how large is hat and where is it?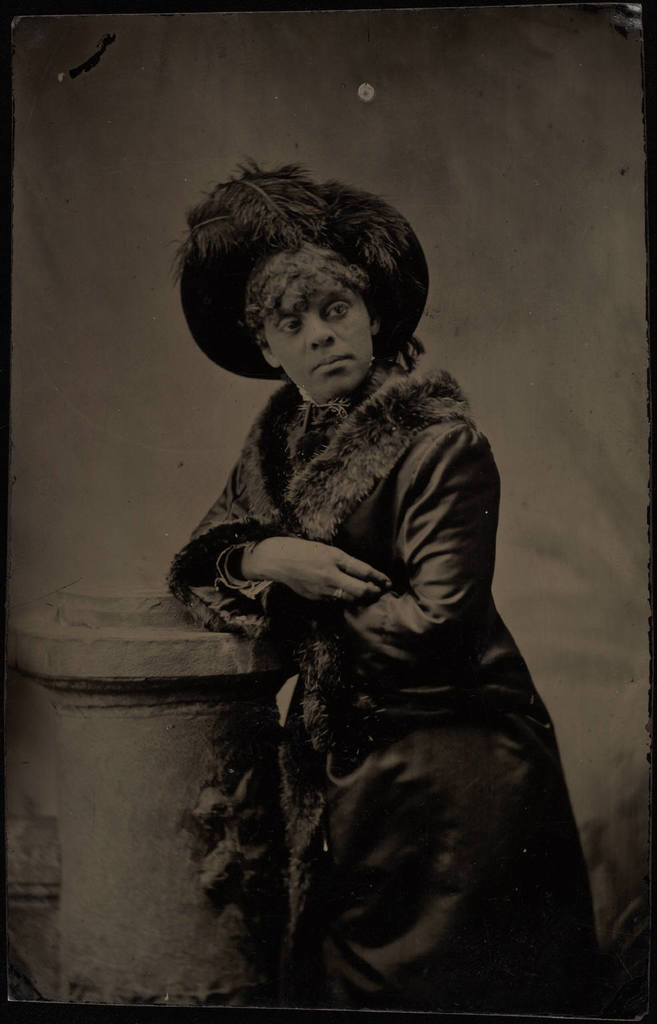
Bounding box: box(176, 157, 432, 384).
